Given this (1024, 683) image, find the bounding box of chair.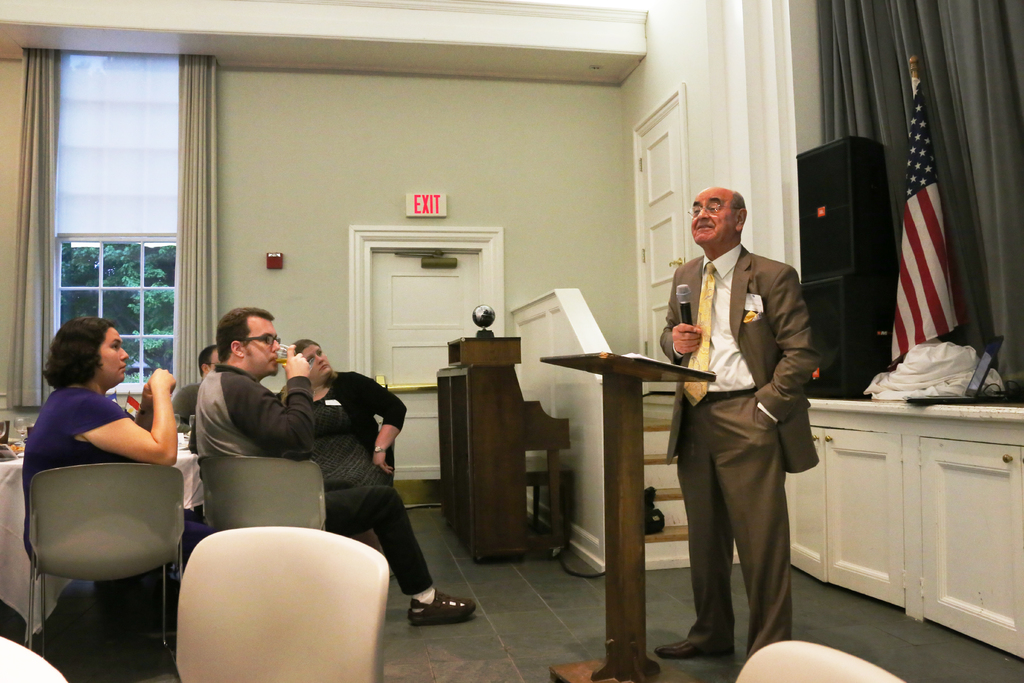
<bbox>20, 461, 184, 672</bbox>.
